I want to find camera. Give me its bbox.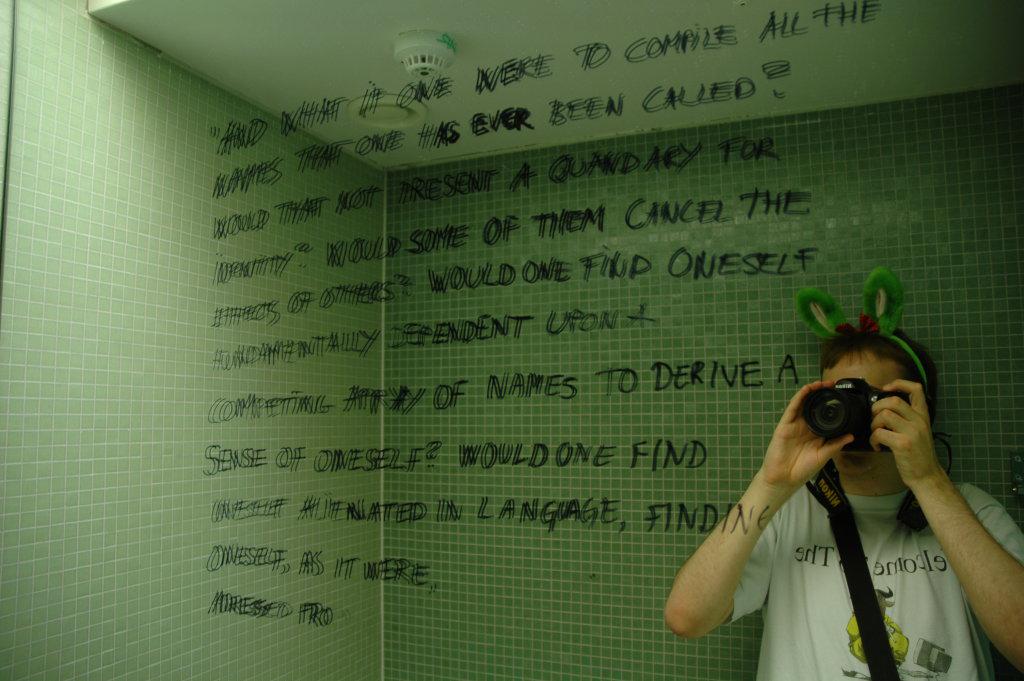
<box>797,378,905,461</box>.
